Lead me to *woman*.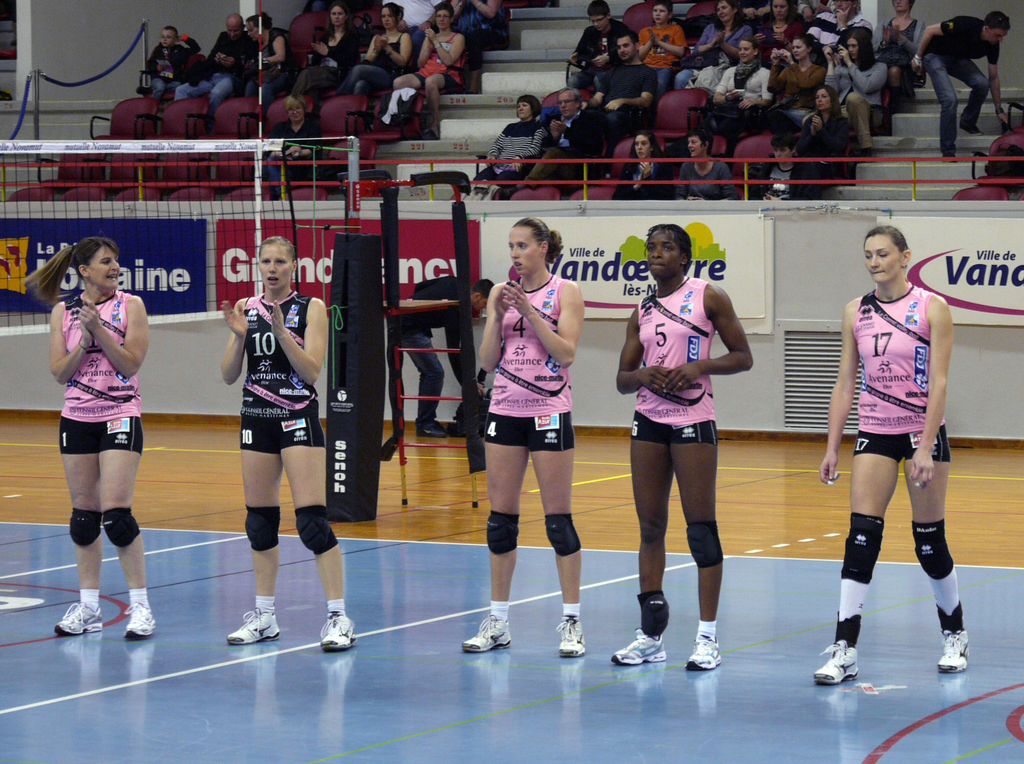
Lead to region(811, 88, 844, 164).
